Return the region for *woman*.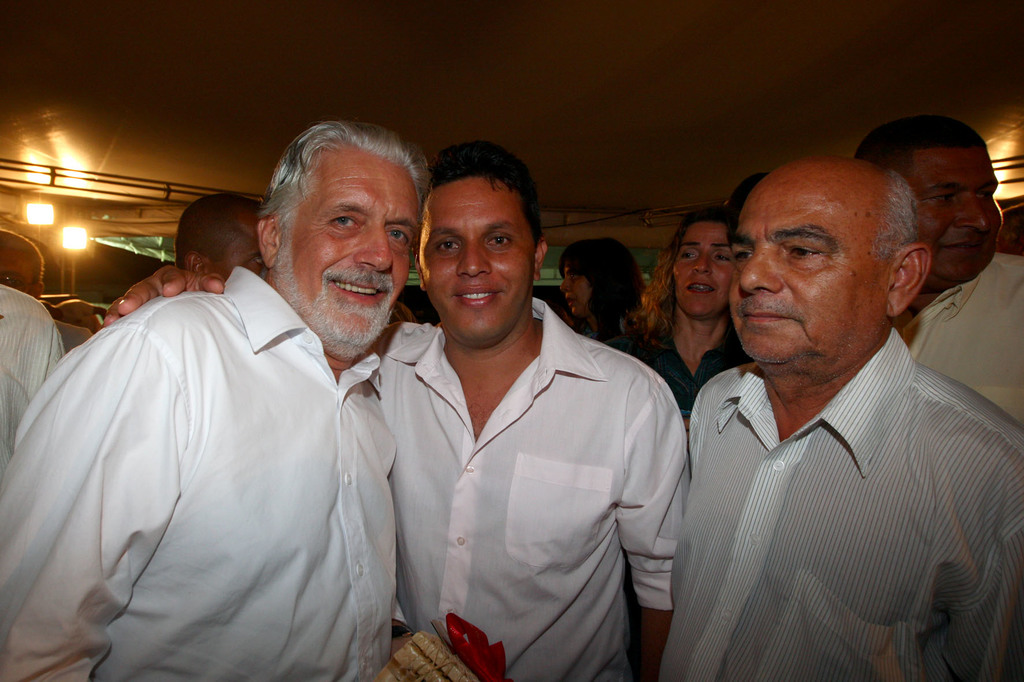
box(556, 233, 648, 351).
